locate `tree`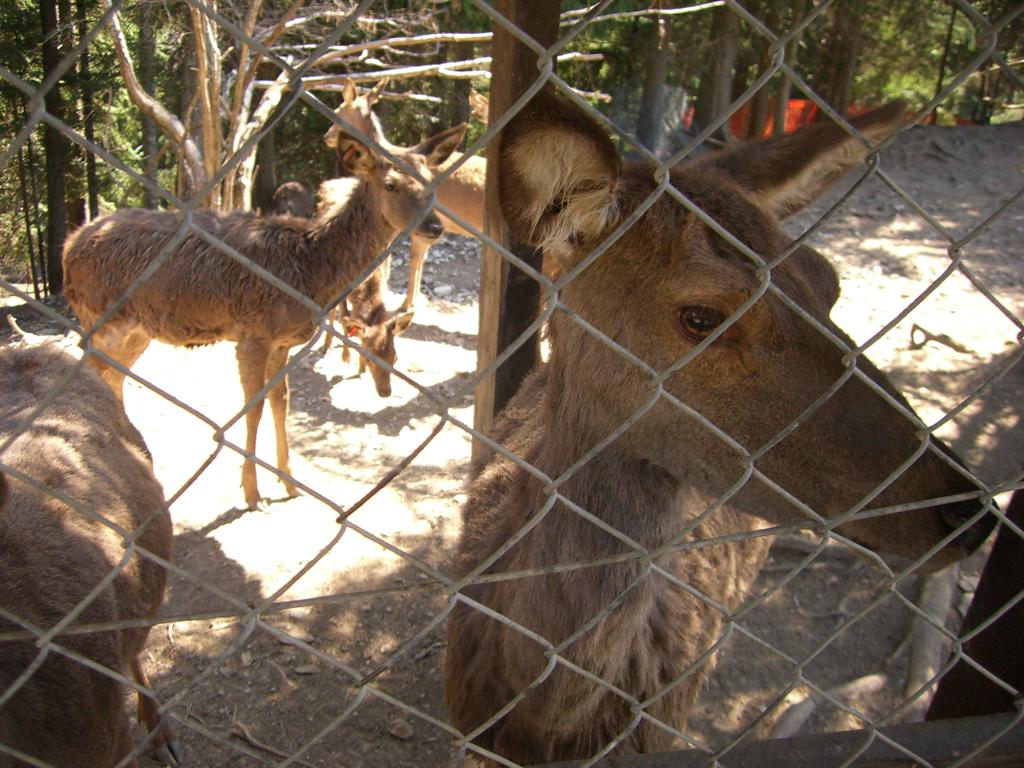
(x1=0, y1=0, x2=1023, y2=300)
